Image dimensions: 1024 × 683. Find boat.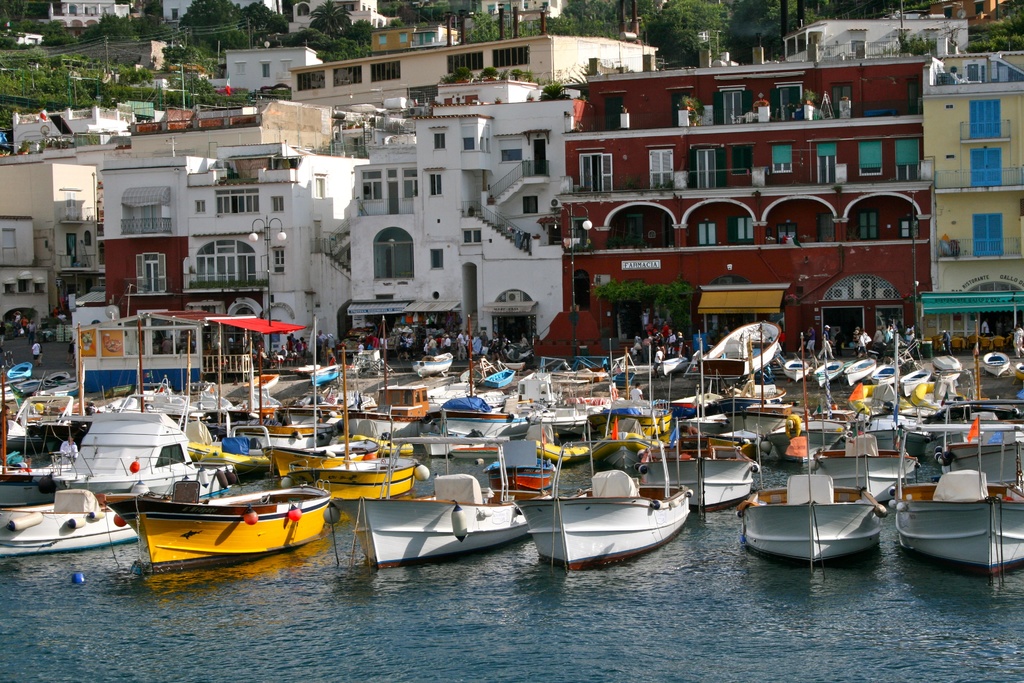
BBox(253, 428, 383, 481).
